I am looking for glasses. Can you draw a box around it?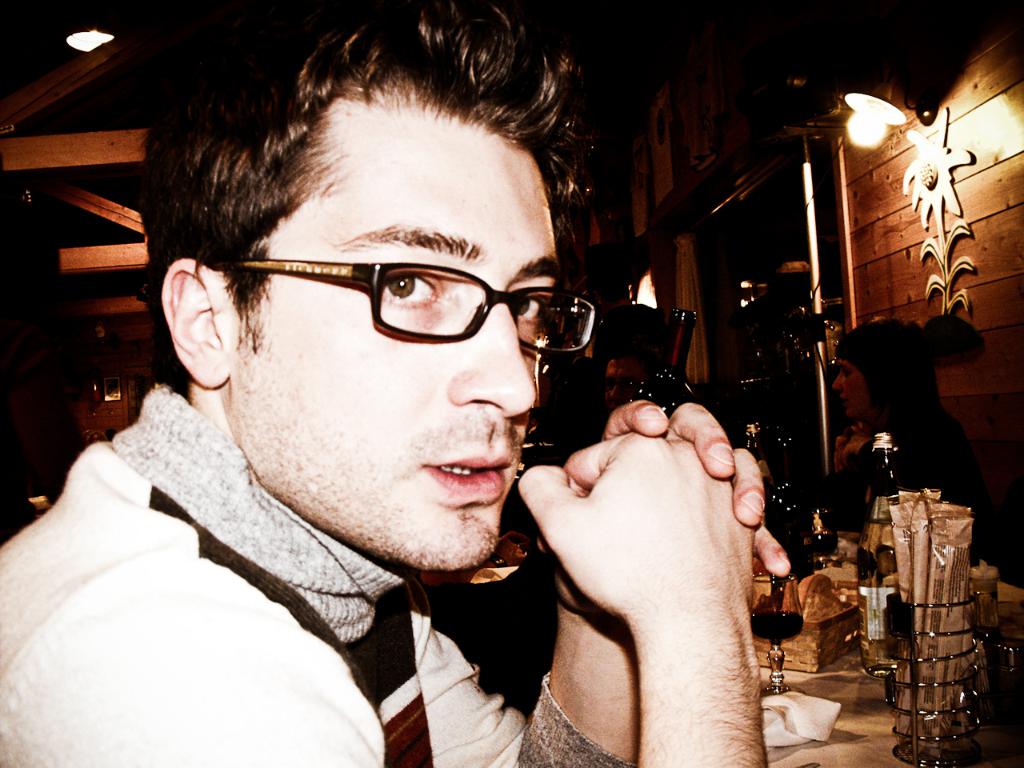
Sure, the bounding box is crop(222, 249, 598, 358).
